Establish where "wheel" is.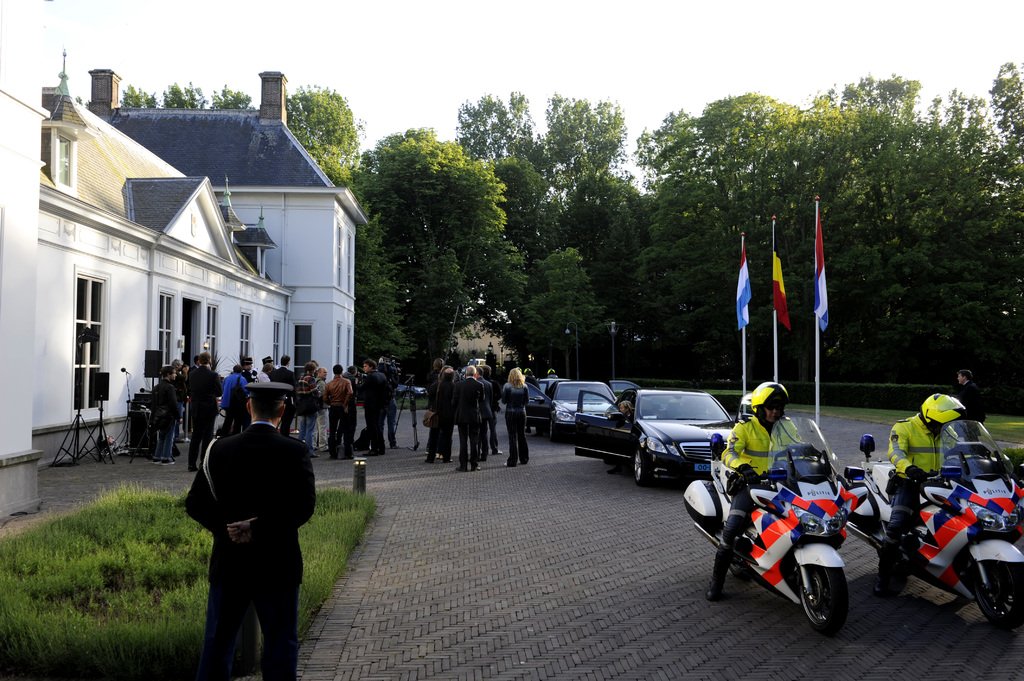
Established at {"left": 550, "top": 422, "right": 557, "bottom": 442}.
